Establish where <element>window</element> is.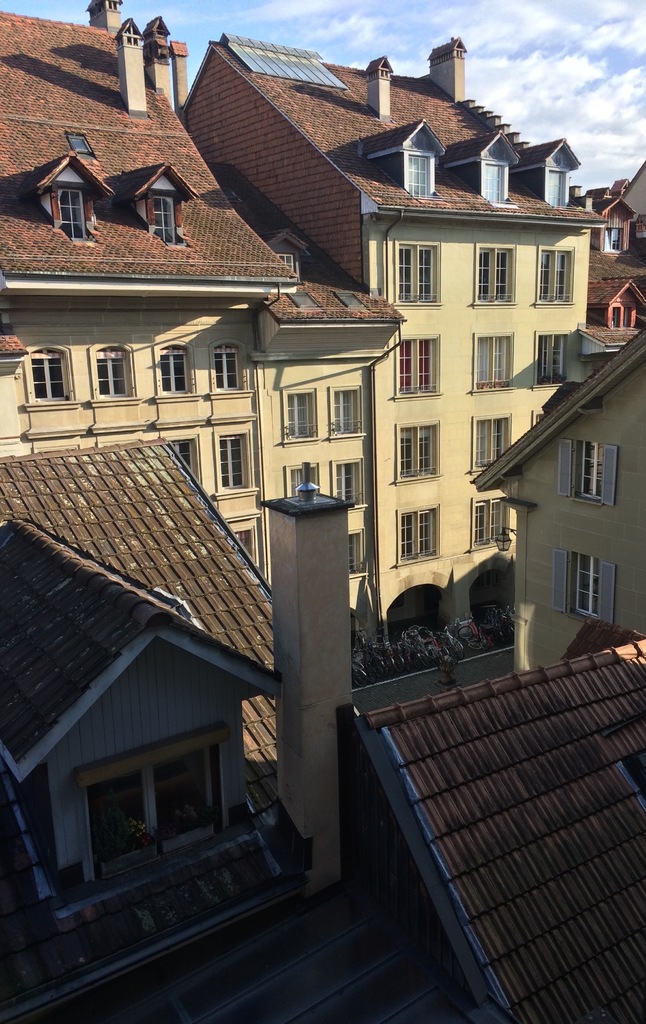
Established at select_region(277, 254, 296, 271).
